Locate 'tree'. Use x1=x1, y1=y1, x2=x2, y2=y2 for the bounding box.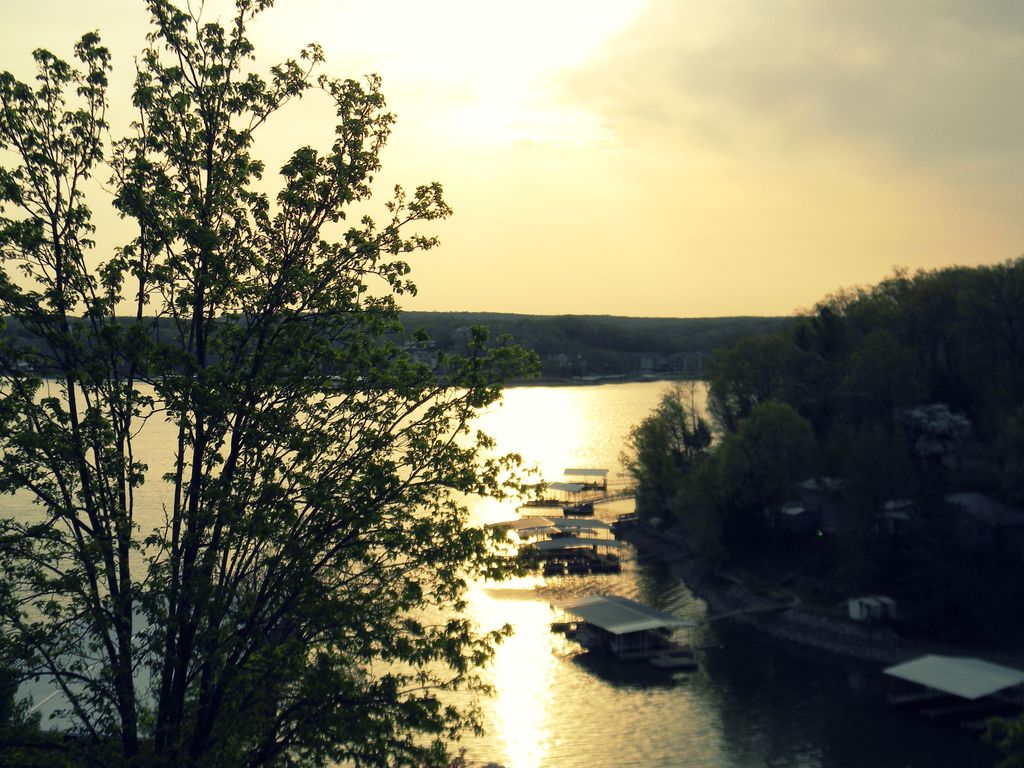
x1=673, y1=398, x2=833, y2=540.
